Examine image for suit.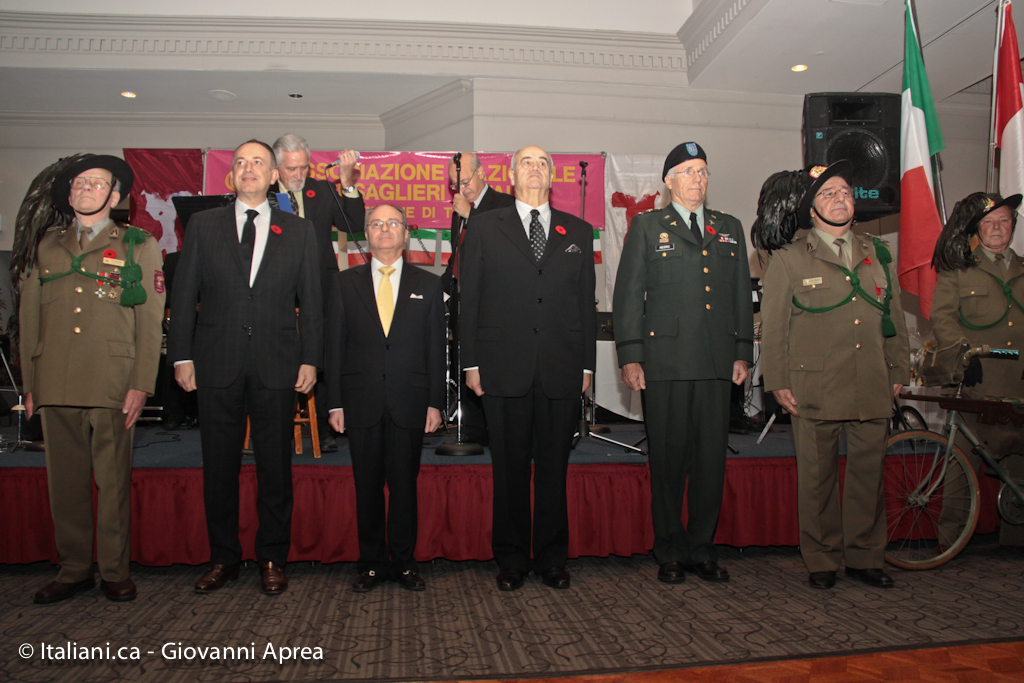
Examination result: locate(163, 197, 323, 564).
